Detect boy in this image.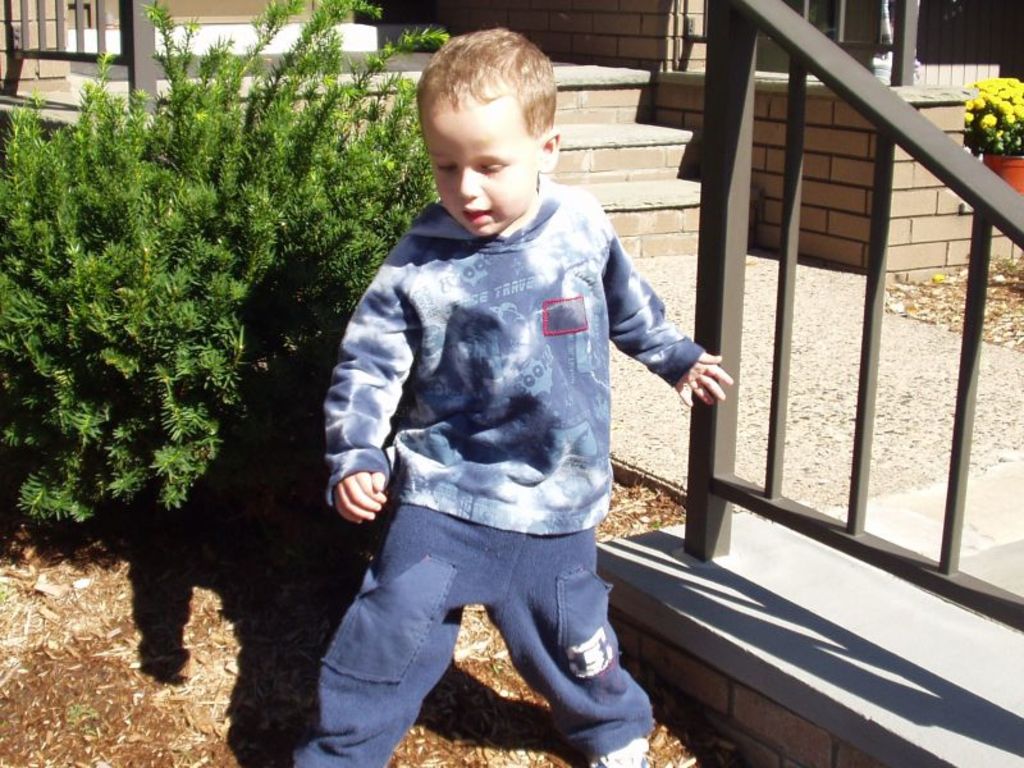
Detection: Rect(300, 19, 714, 736).
